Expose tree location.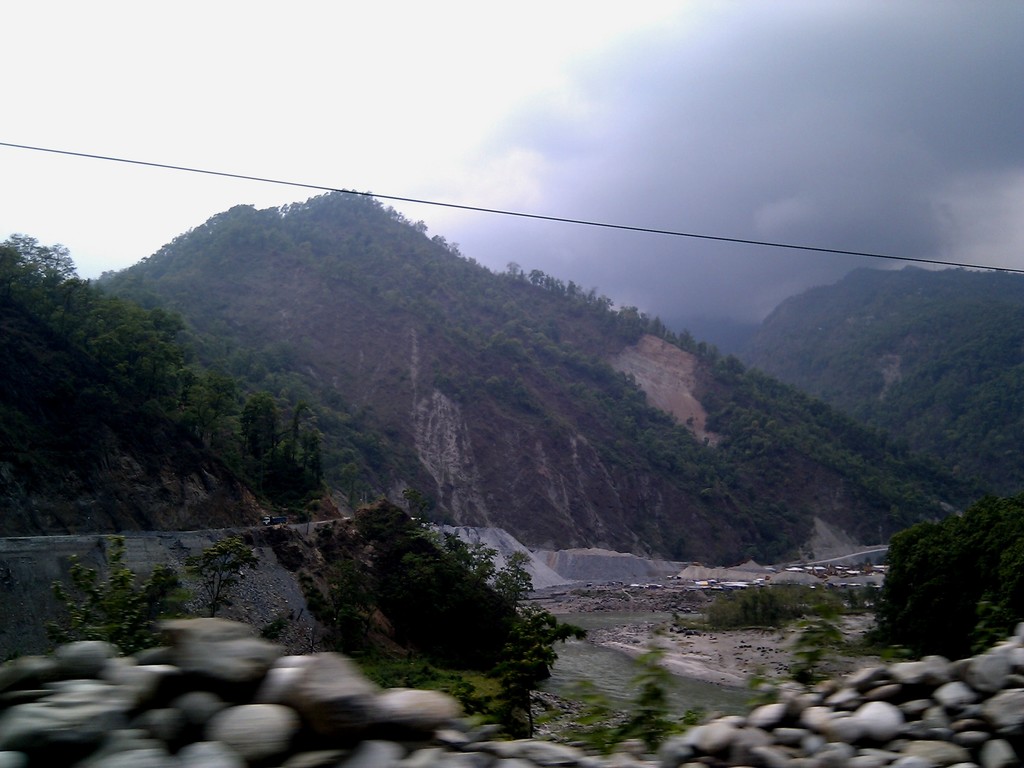
Exposed at (42,532,188,651).
